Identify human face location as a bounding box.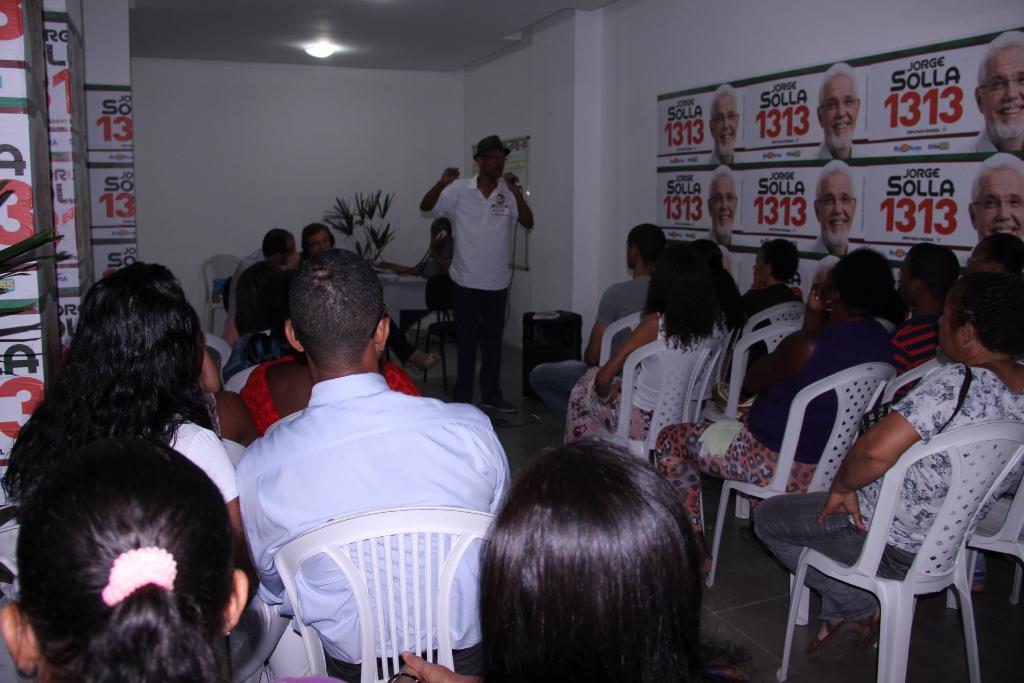
select_region(712, 177, 738, 235).
